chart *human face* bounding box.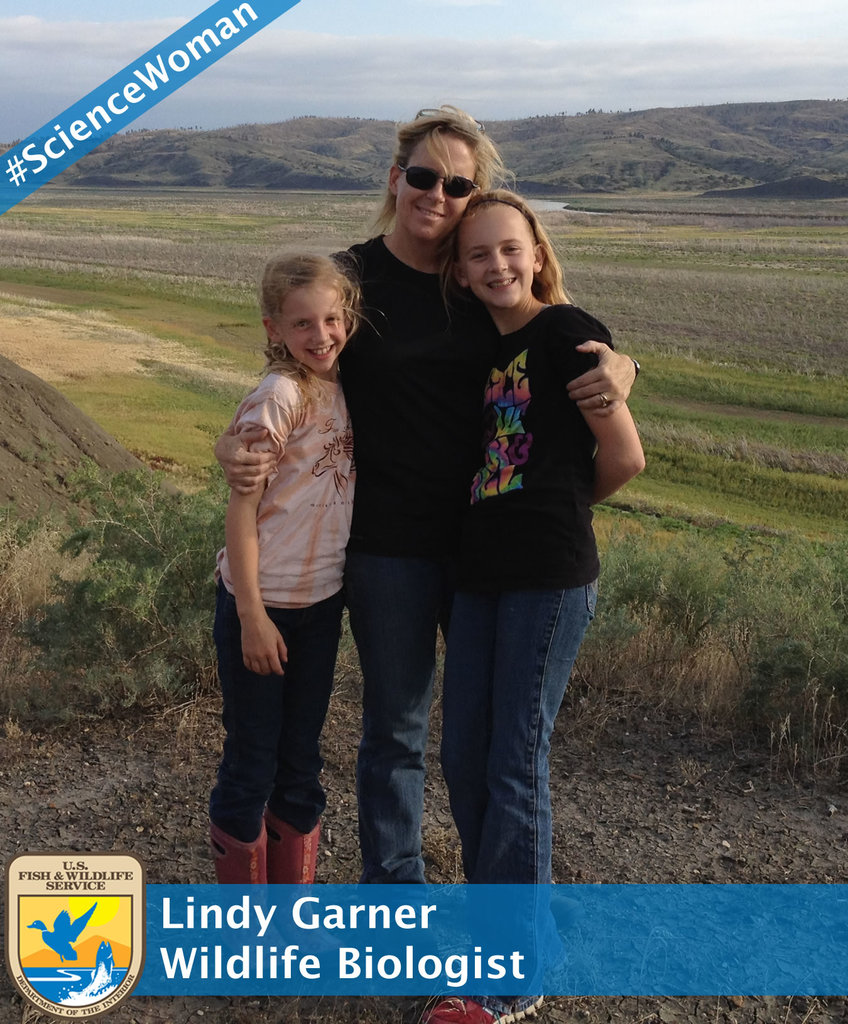
Charted: BBox(282, 288, 348, 369).
